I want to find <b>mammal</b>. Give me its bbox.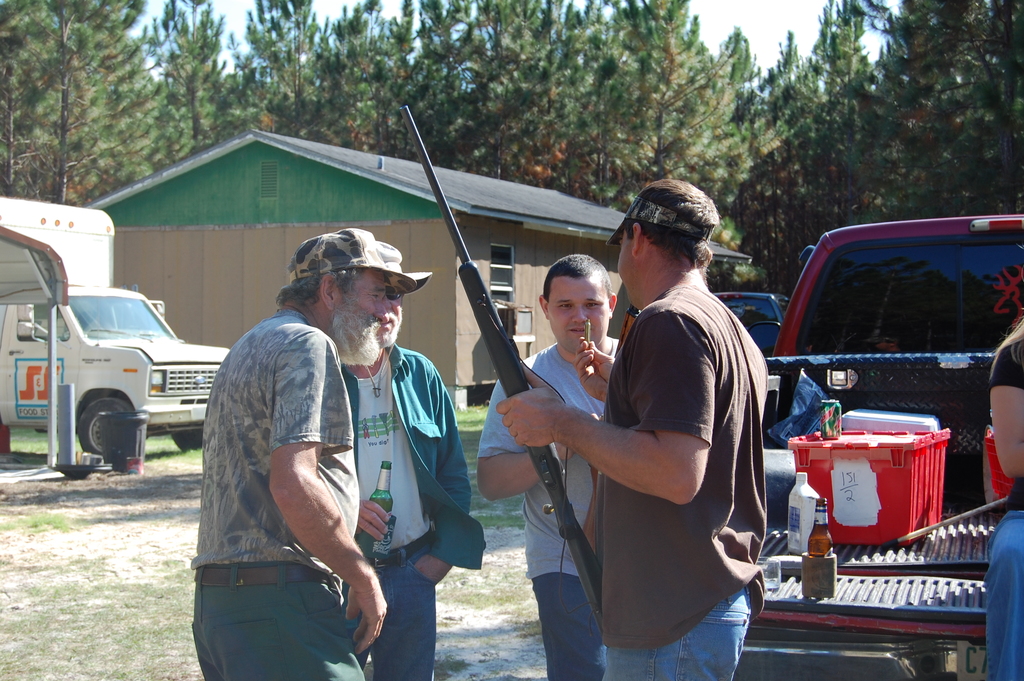
detection(476, 254, 619, 673).
